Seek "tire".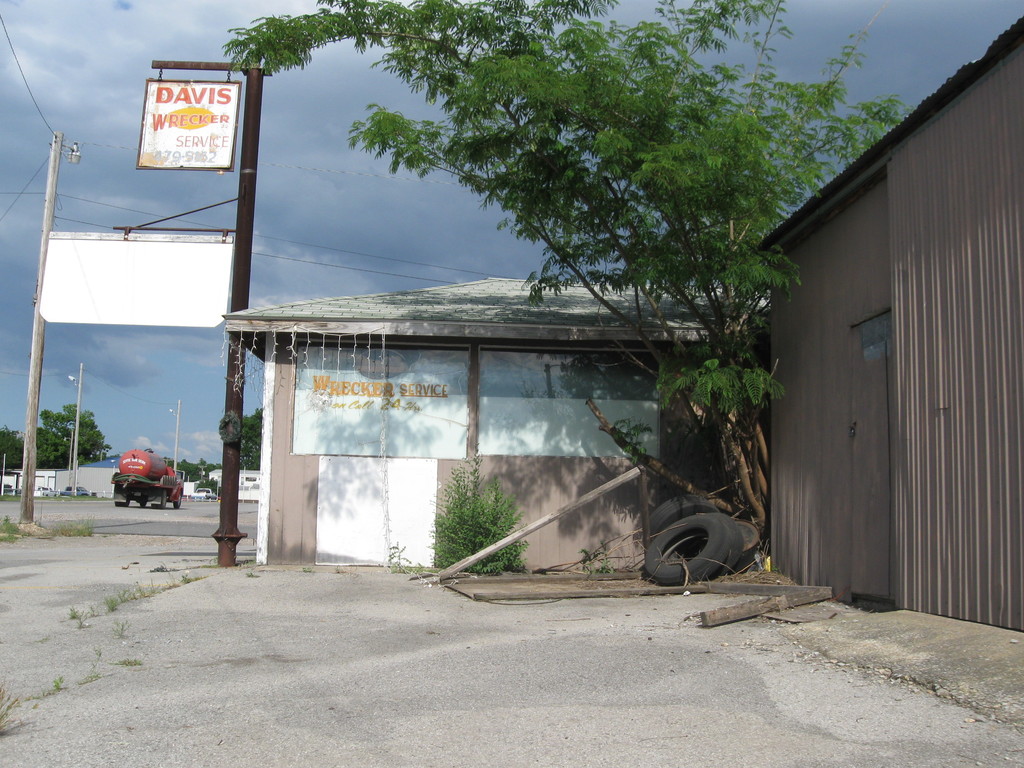
<bbox>138, 502, 147, 508</bbox>.
